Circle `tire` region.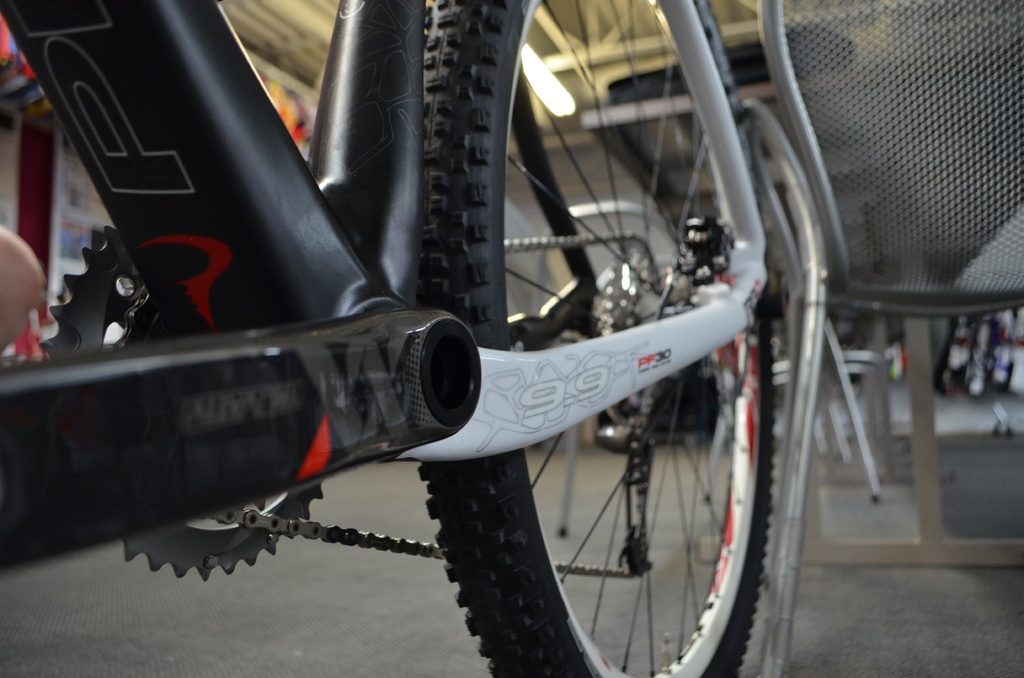
Region: detection(420, 0, 776, 675).
